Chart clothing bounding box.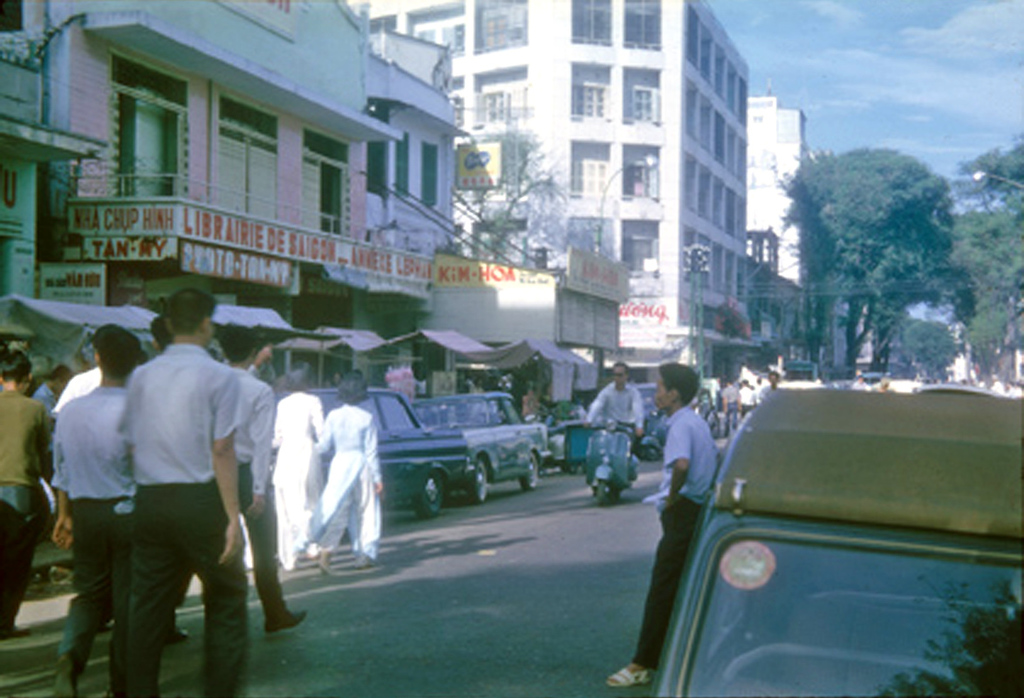
Charted: box(275, 395, 324, 576).
